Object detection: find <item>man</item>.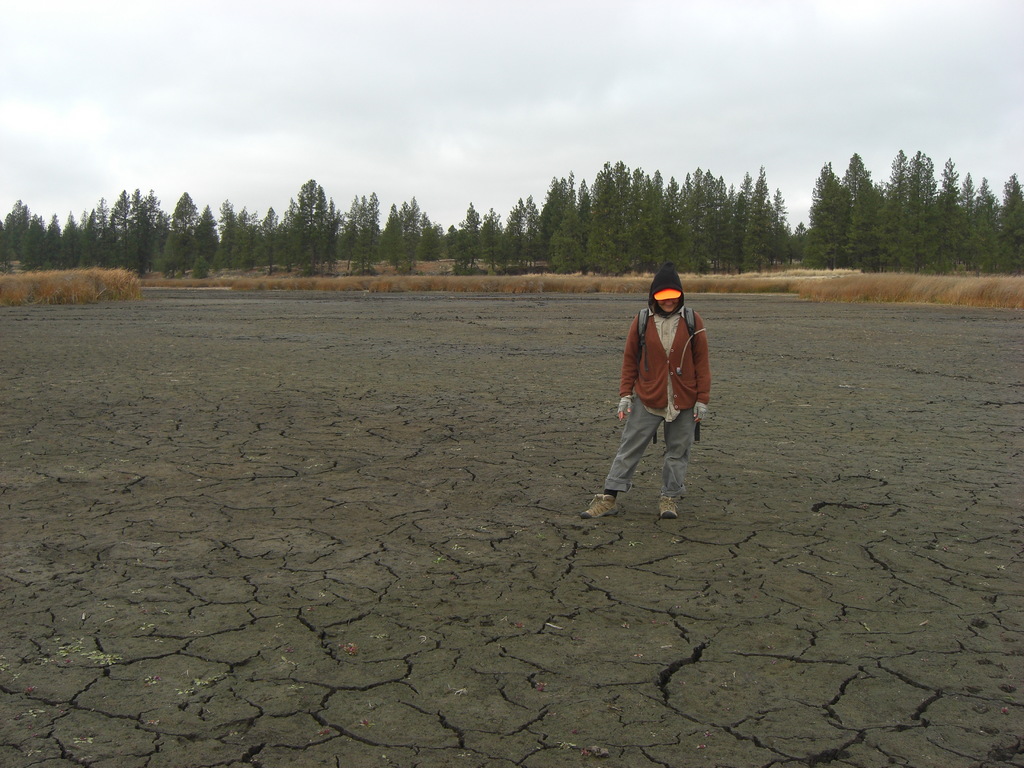
(left=602, top=265, right=720, bottom=529).
